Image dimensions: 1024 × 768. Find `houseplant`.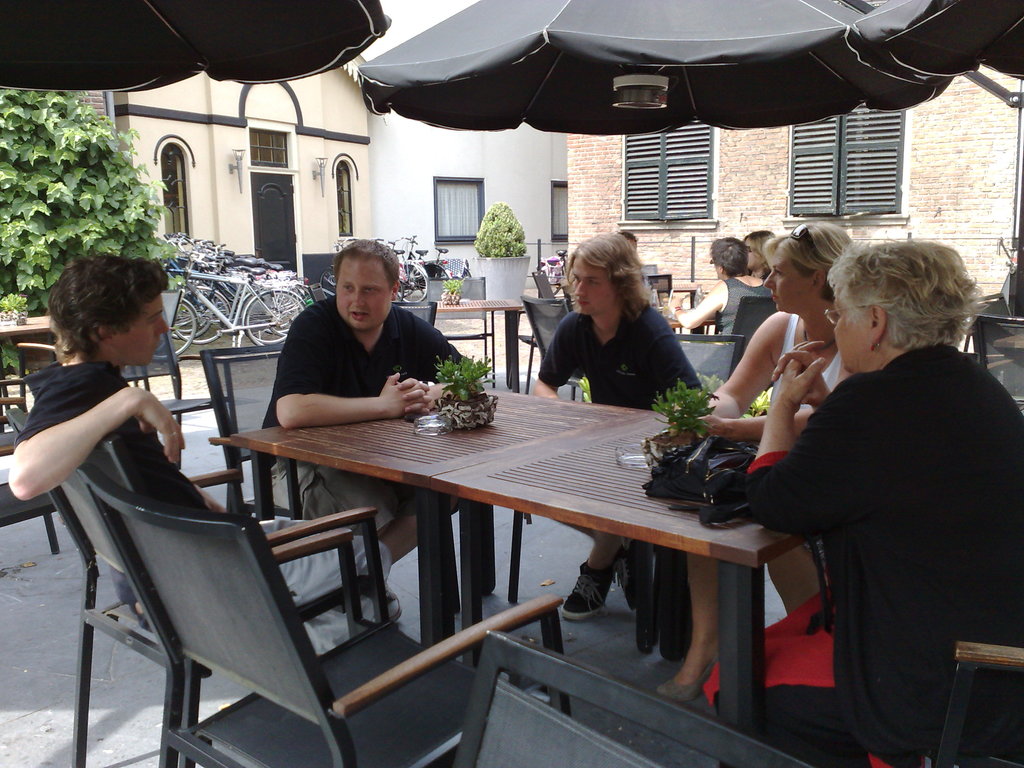
region(429, 355, 500, 423).
